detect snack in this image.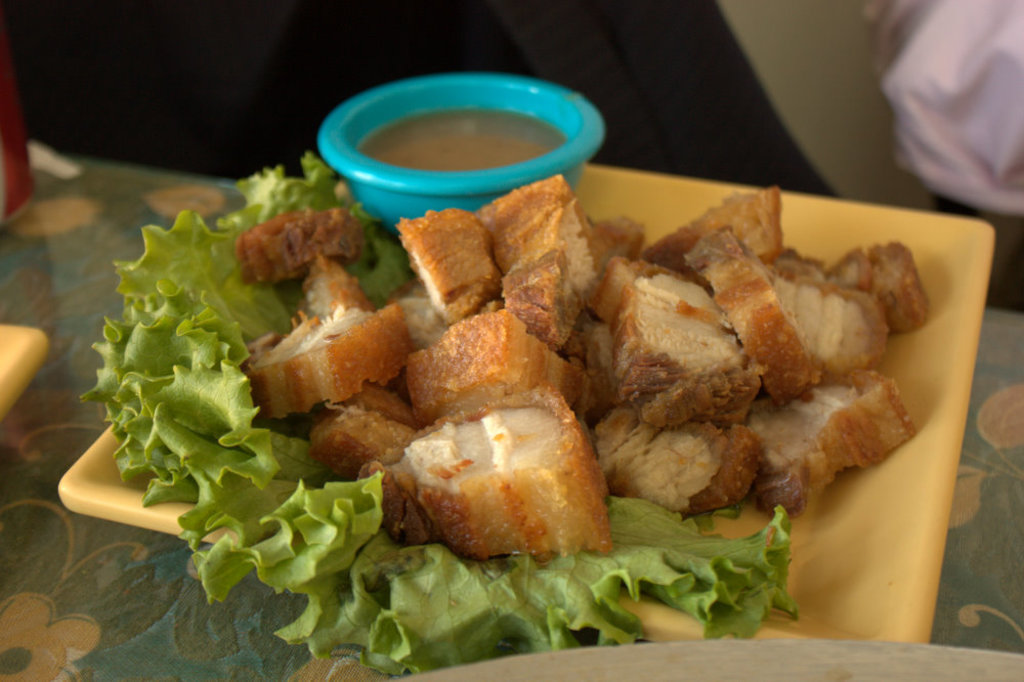
Detection: [231,177,932,565].
